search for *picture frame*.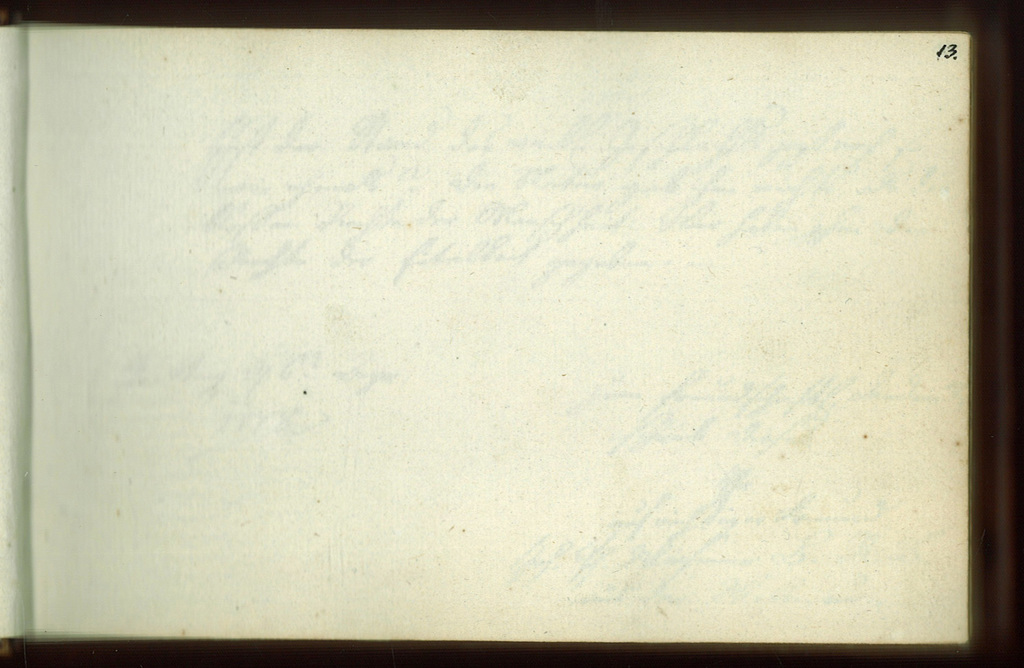
Found at (left=0, top=0, right=979, bottom=667).
